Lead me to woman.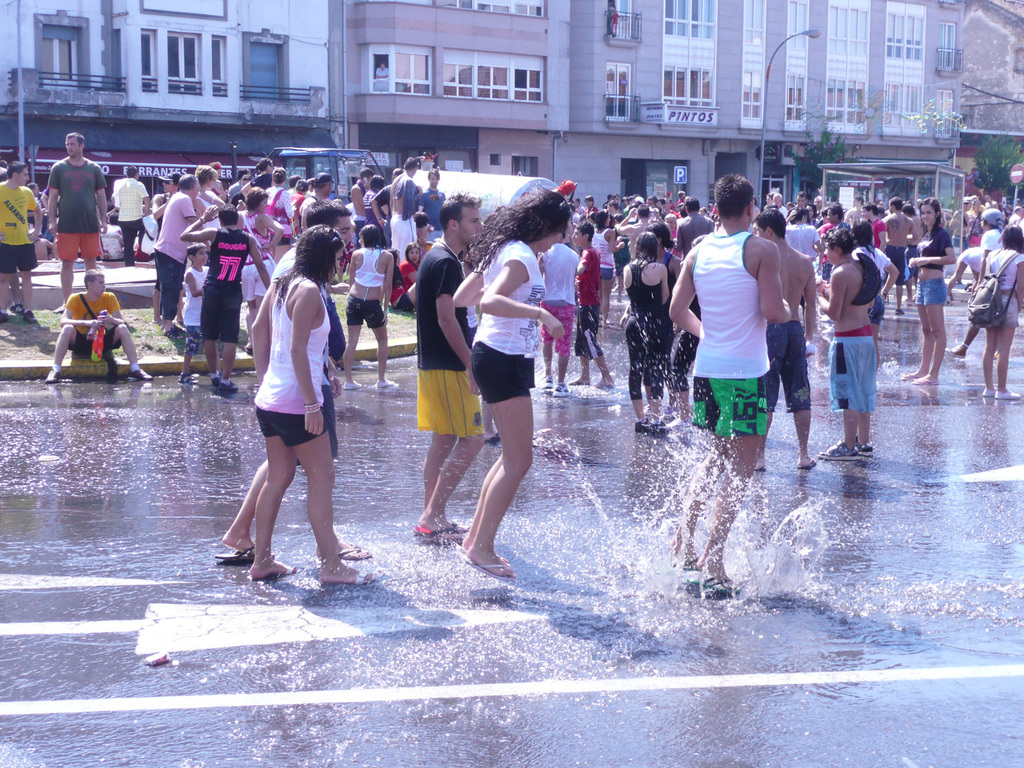
Lead to 272 170 298 240.
